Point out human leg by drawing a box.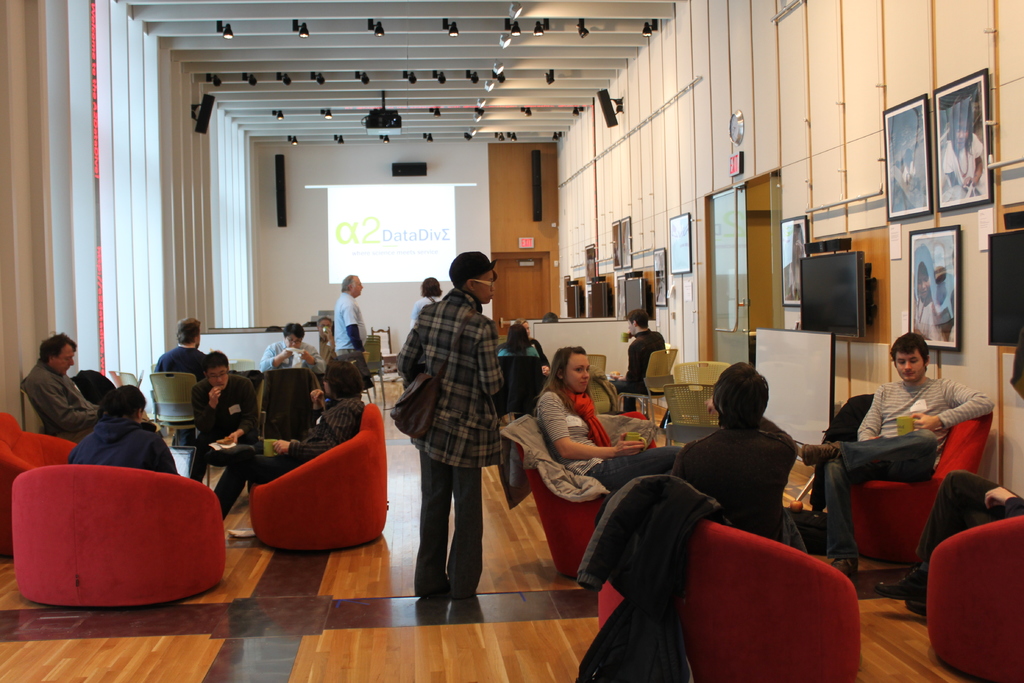
{"x1": 214, "y1": 436, "x2": 259, "y2": 519}.
